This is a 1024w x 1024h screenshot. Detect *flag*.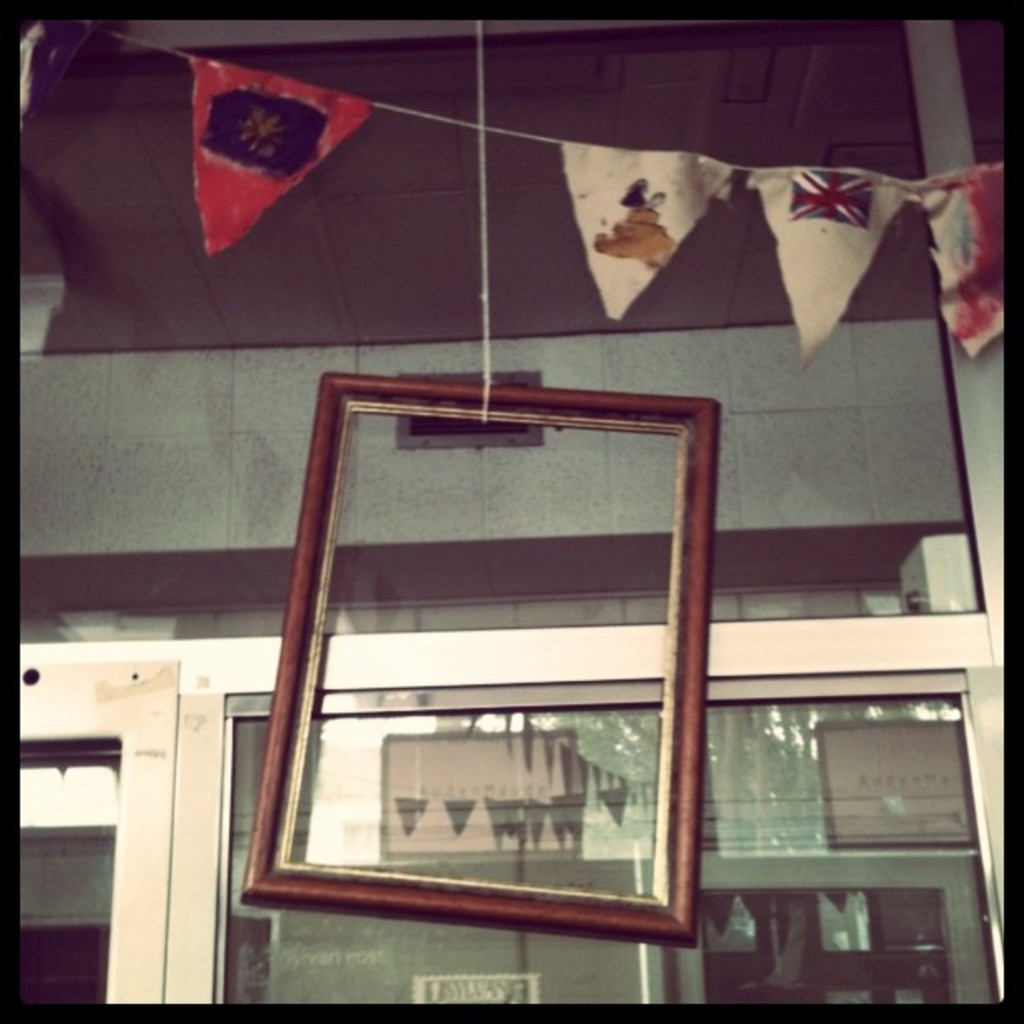
bbox(177, 62, 371, 269).
